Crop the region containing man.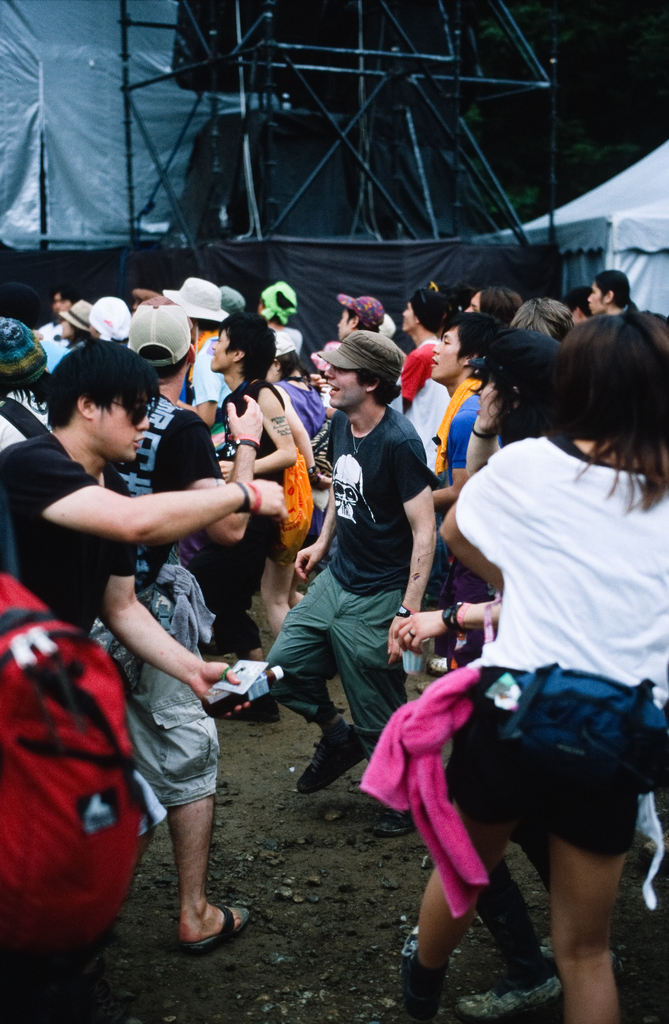
Crop region: detection(217, 312, 300, 640).
